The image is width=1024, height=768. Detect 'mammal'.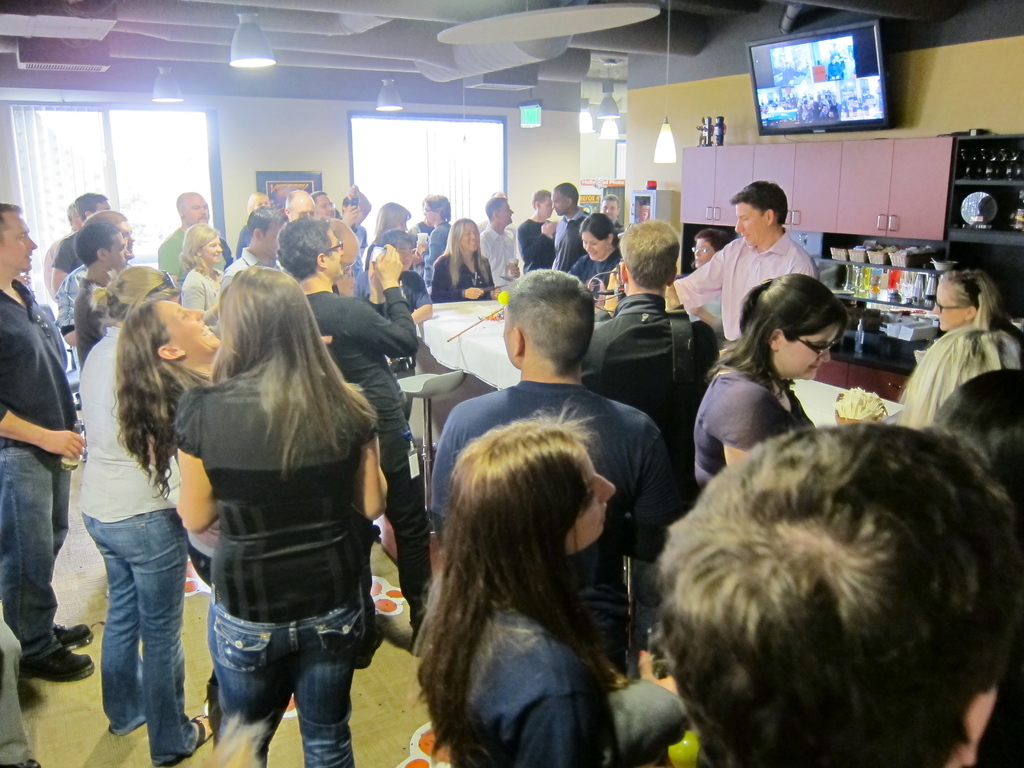
Detection: {"x1": 425, "y1": 273, "x2": 673, "y2": 673}.
